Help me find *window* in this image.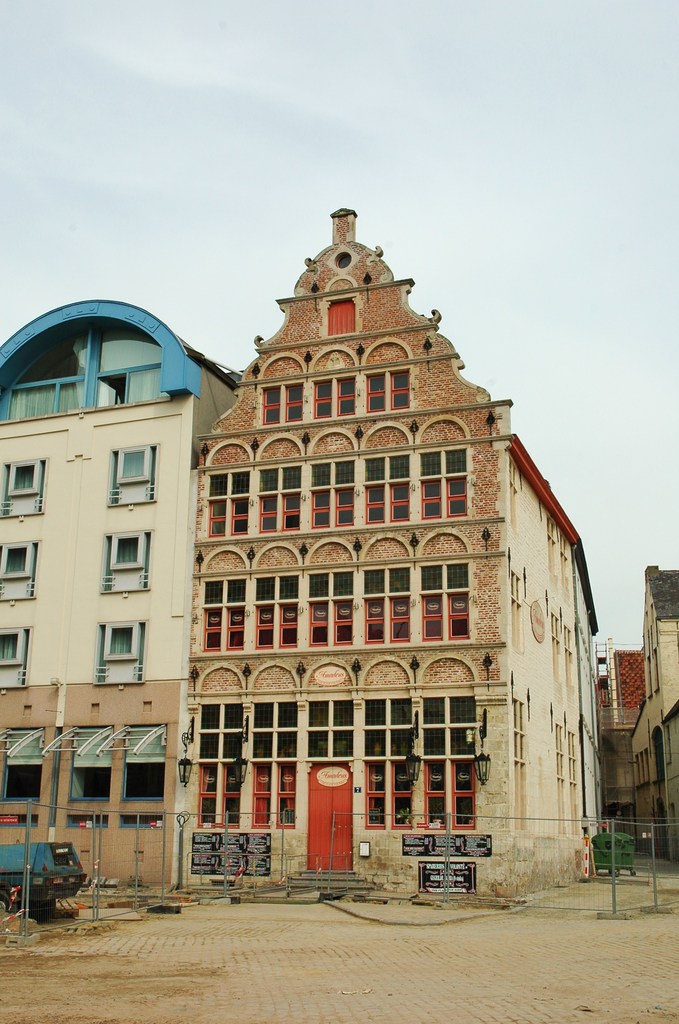
Found it: x1=367 y1=452 x2=420 y2=525.
